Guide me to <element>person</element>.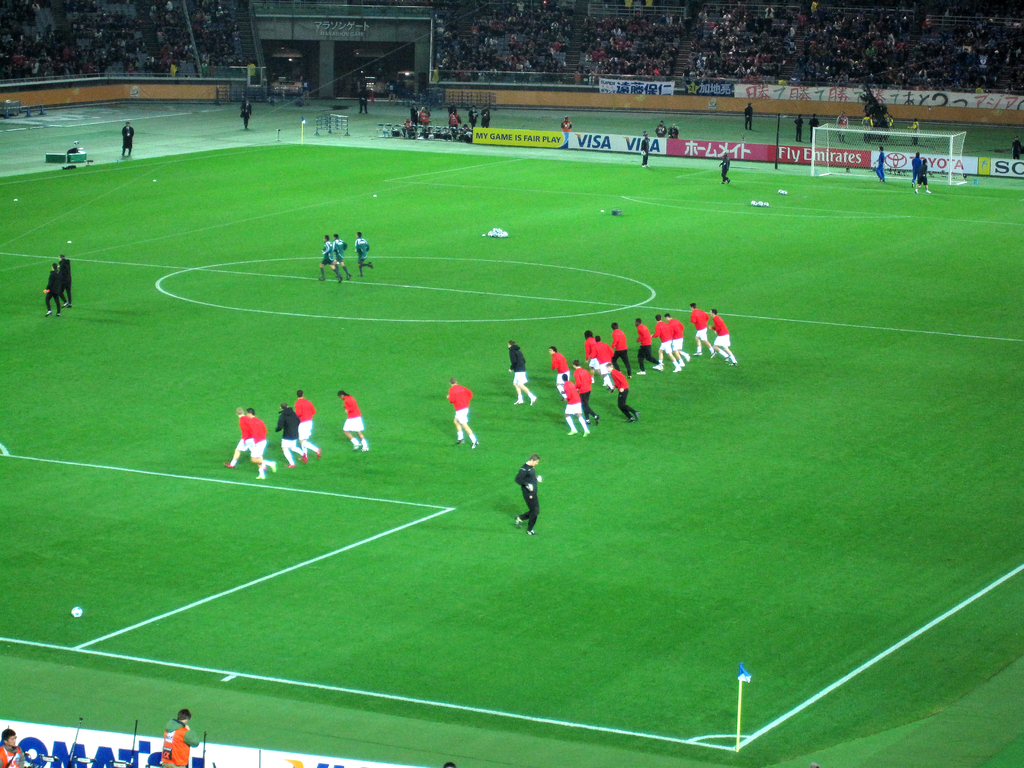
Guidance: select_region(515, 455, 542, 539).
